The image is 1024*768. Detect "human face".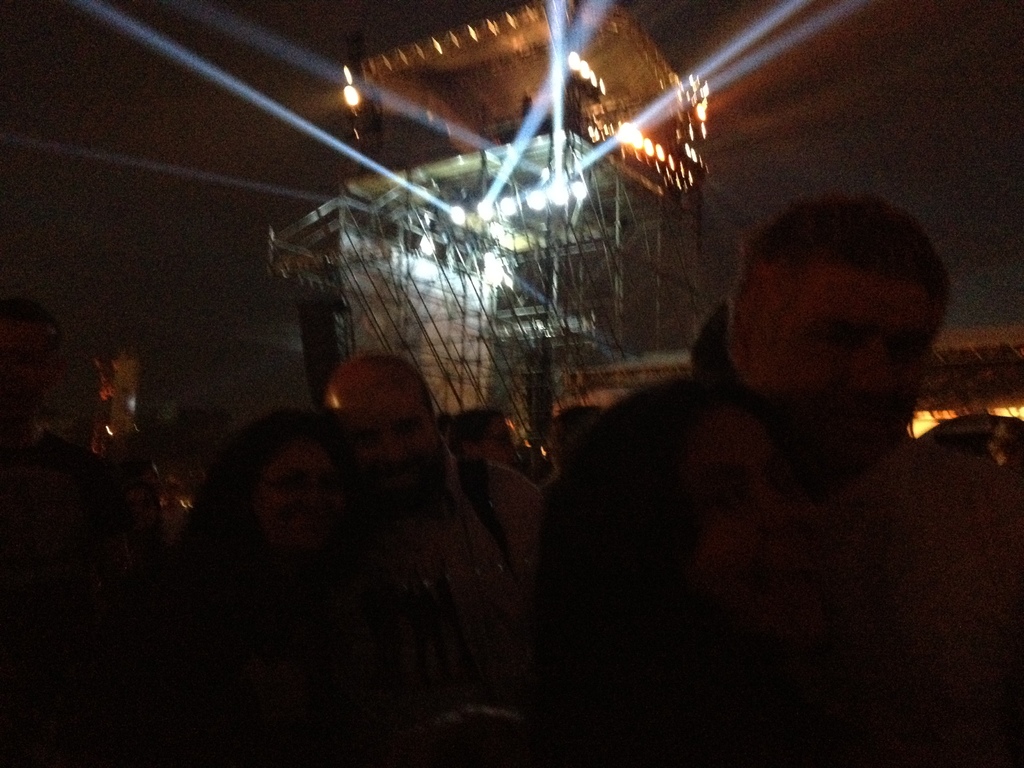
Detection: (left=484, top=415, right=516, bottom=464).
